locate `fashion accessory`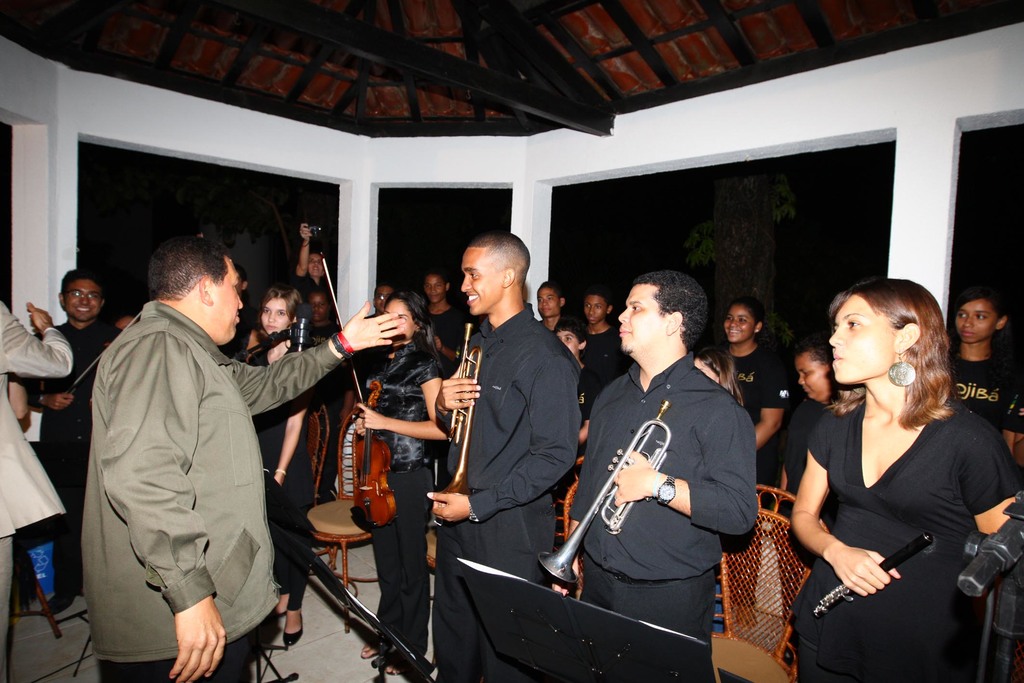
887 346 918 385
